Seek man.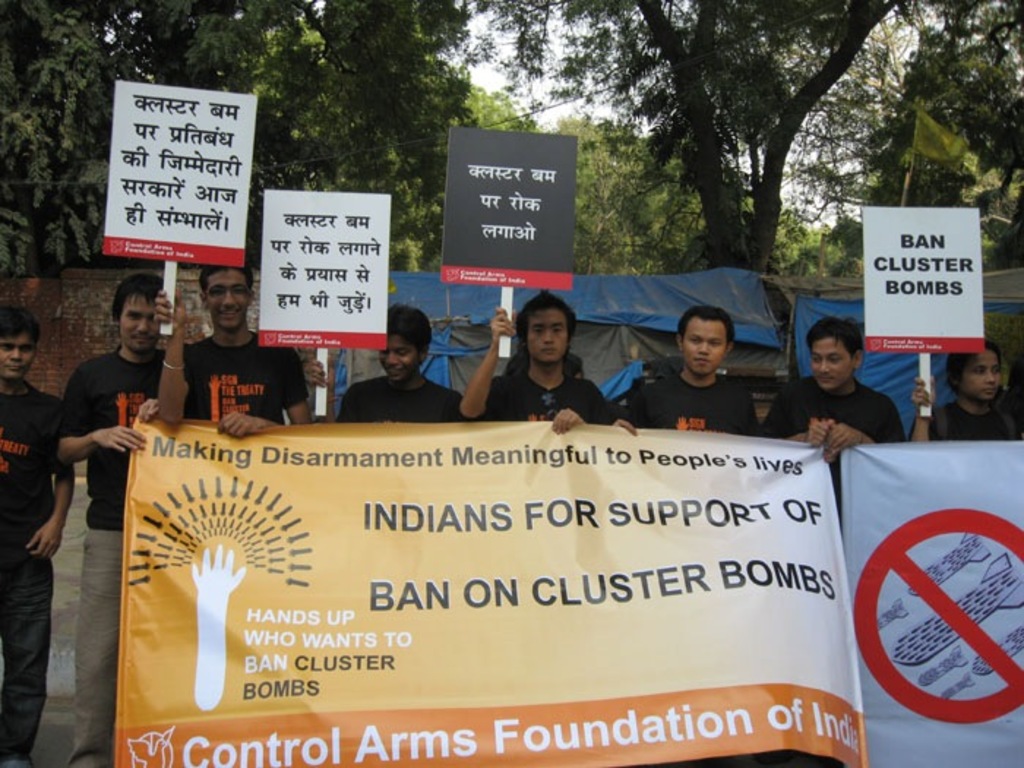
pyautogui.locateOnScreen(456, 293, 613, 433).
